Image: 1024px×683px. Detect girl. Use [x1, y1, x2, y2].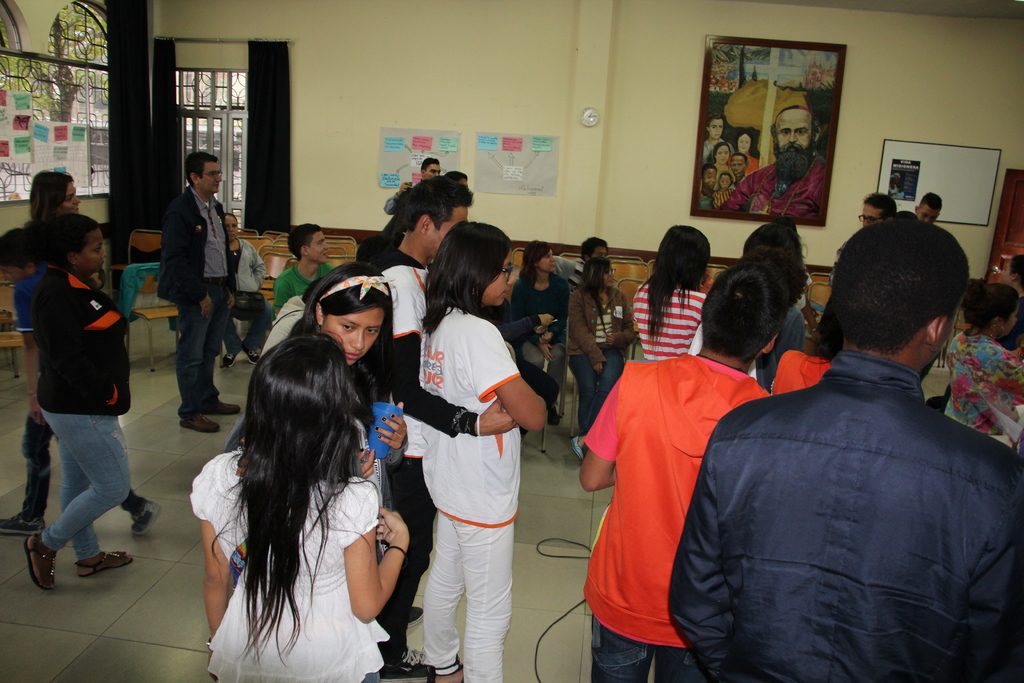
[567, 258, 646, 460].
